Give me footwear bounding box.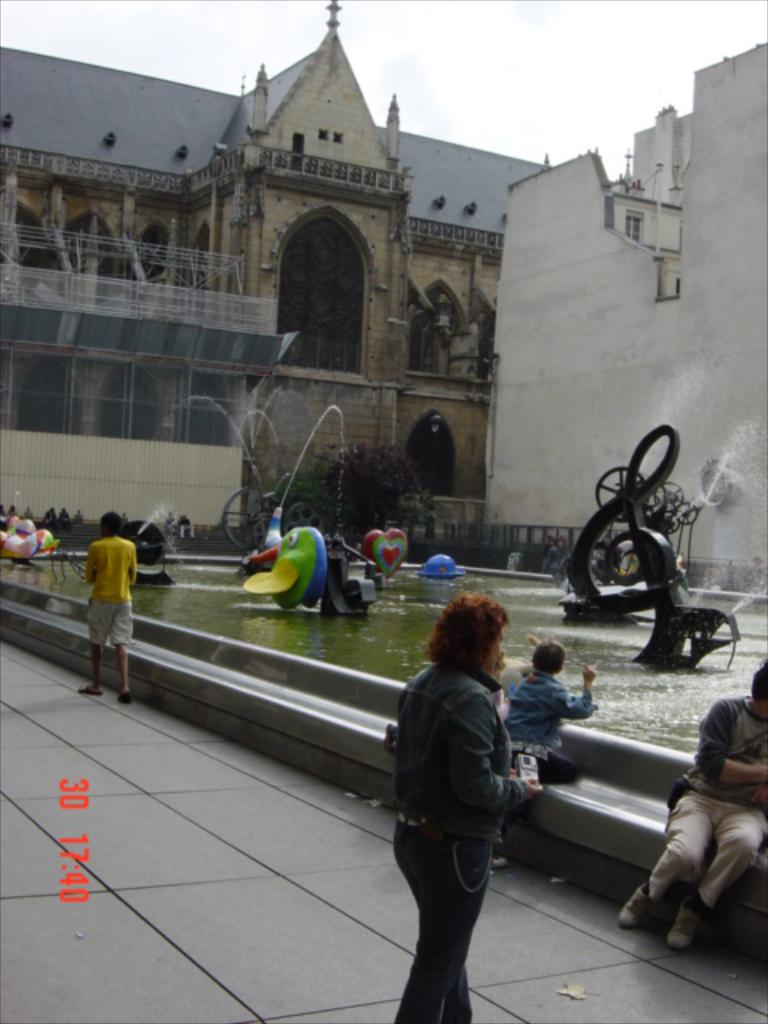
box(664, 898, 710, 947).
